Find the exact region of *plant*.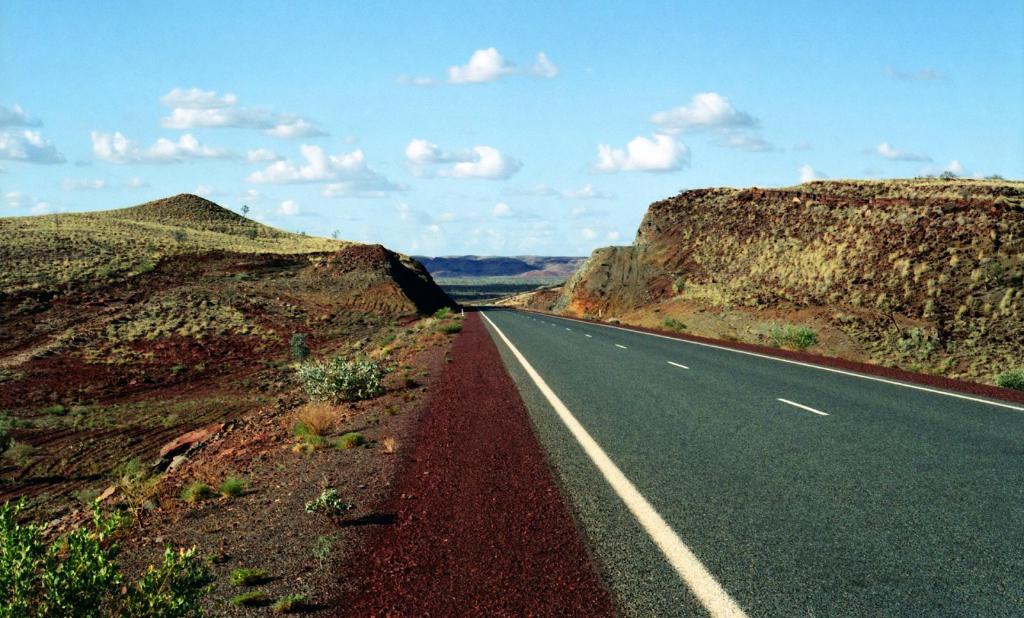
Exact region: [left=436, top=322, right=460, bottom=335].
